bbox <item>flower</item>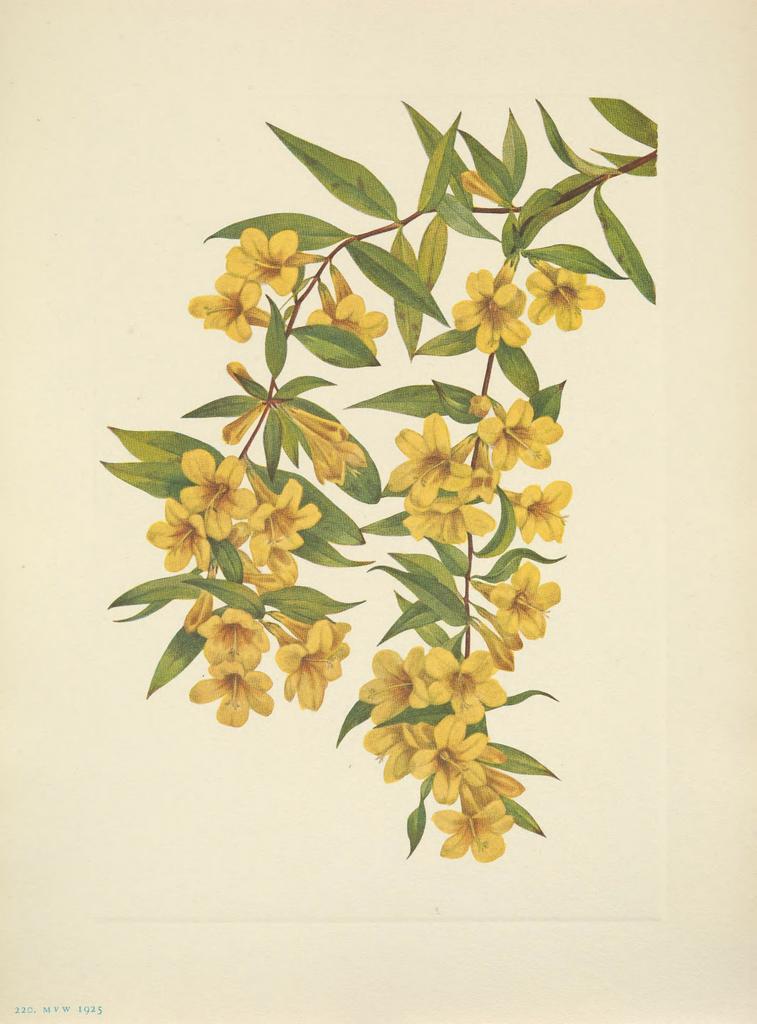
BBox(182, 449, 254, 543)
